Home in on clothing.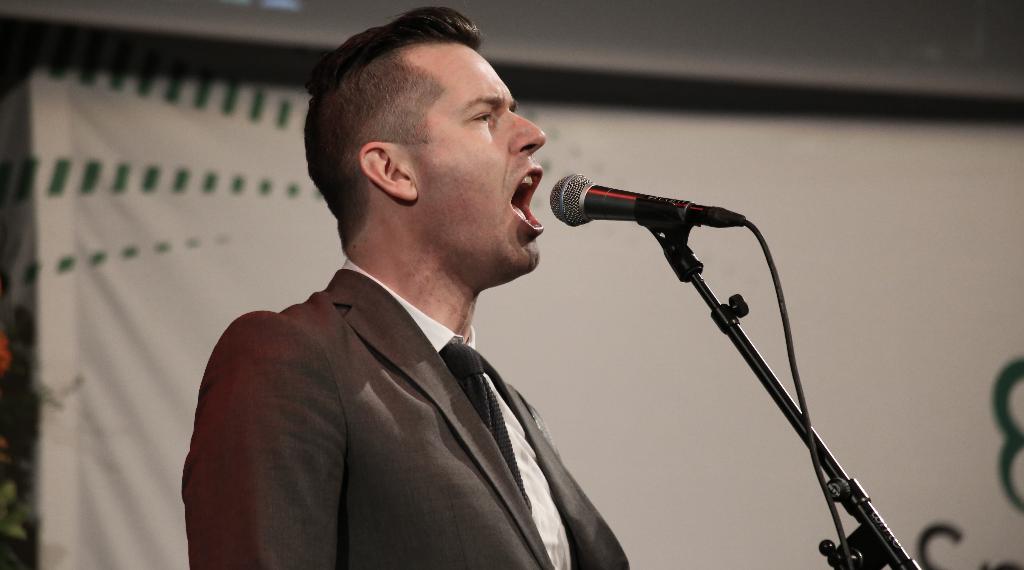
Homed in at box(164, 253, 664, 564).
